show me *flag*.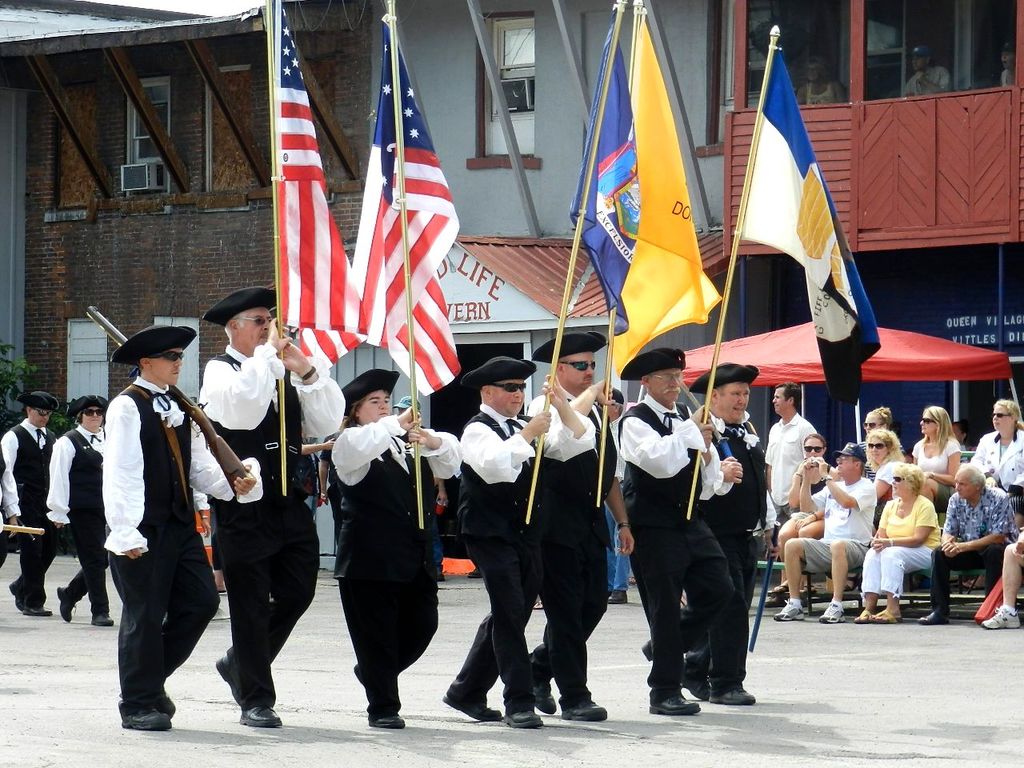
*flag* is here: 282 0 368 386.
